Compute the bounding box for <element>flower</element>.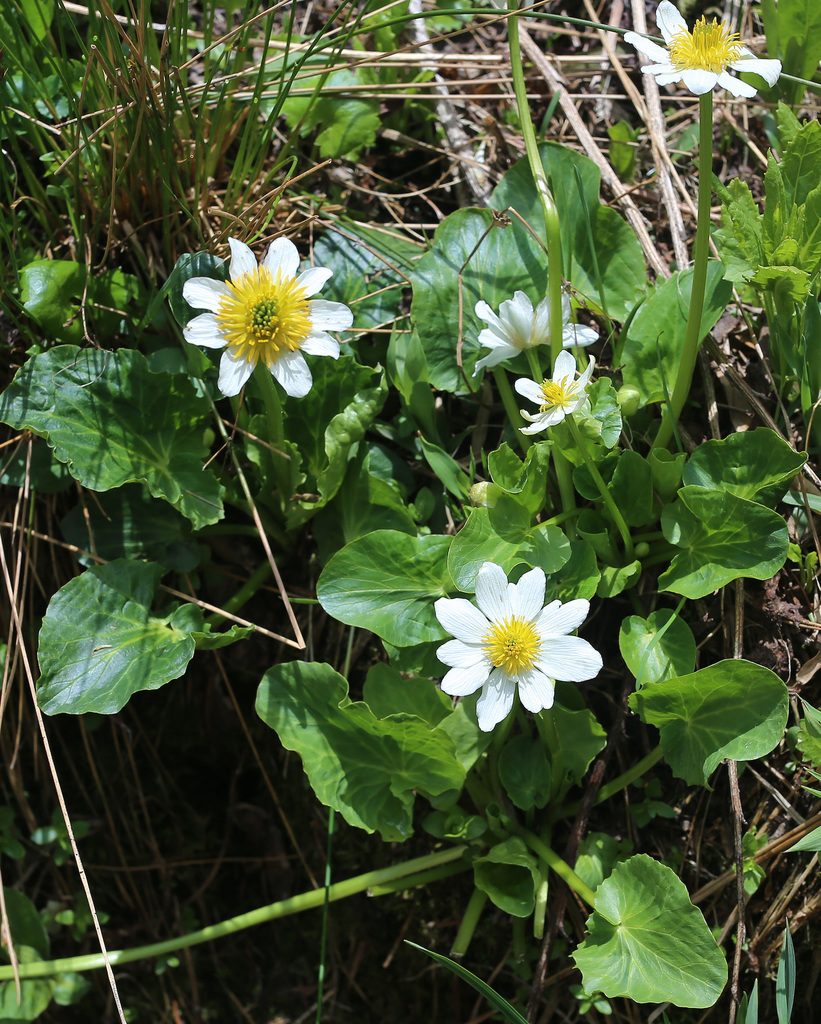
BBox(622, 0, 785, 94).
